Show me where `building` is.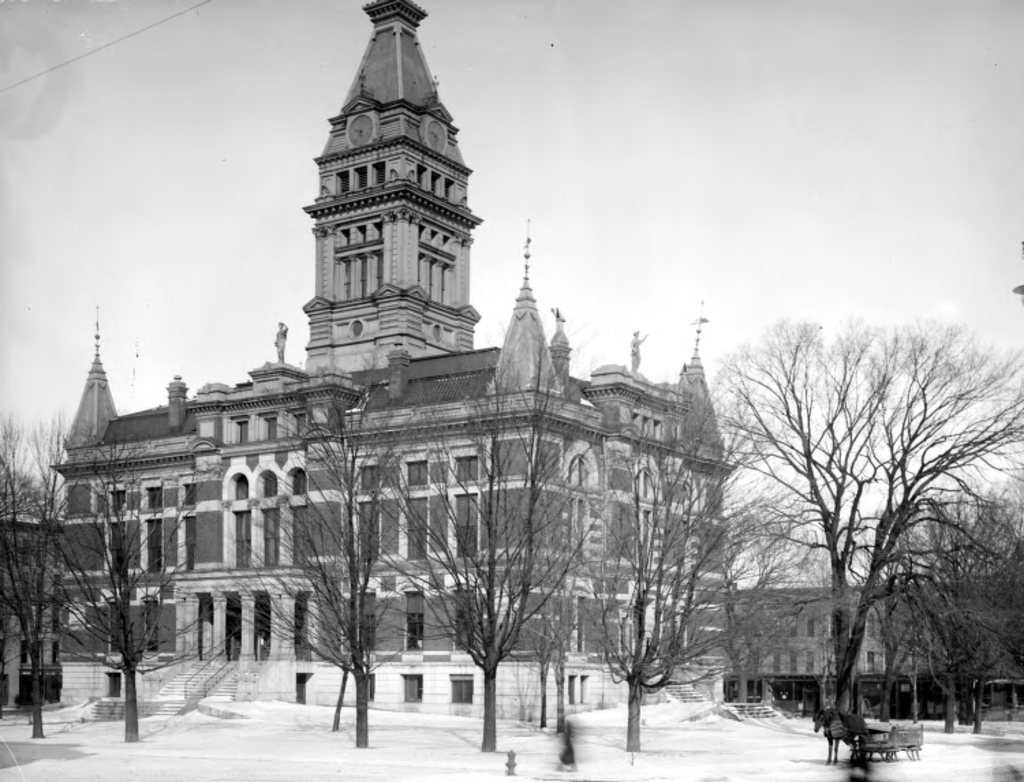
`building` is at (left=0, top=513, right=59, bottom=712).
